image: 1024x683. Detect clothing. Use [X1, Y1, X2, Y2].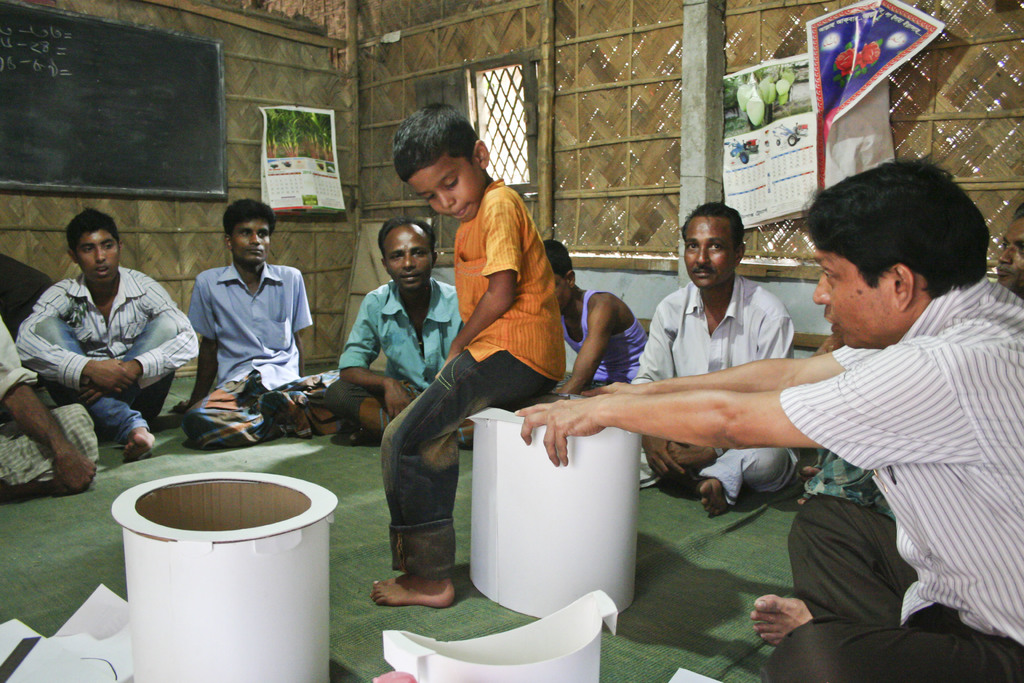
[554, 281, 649, 395].
